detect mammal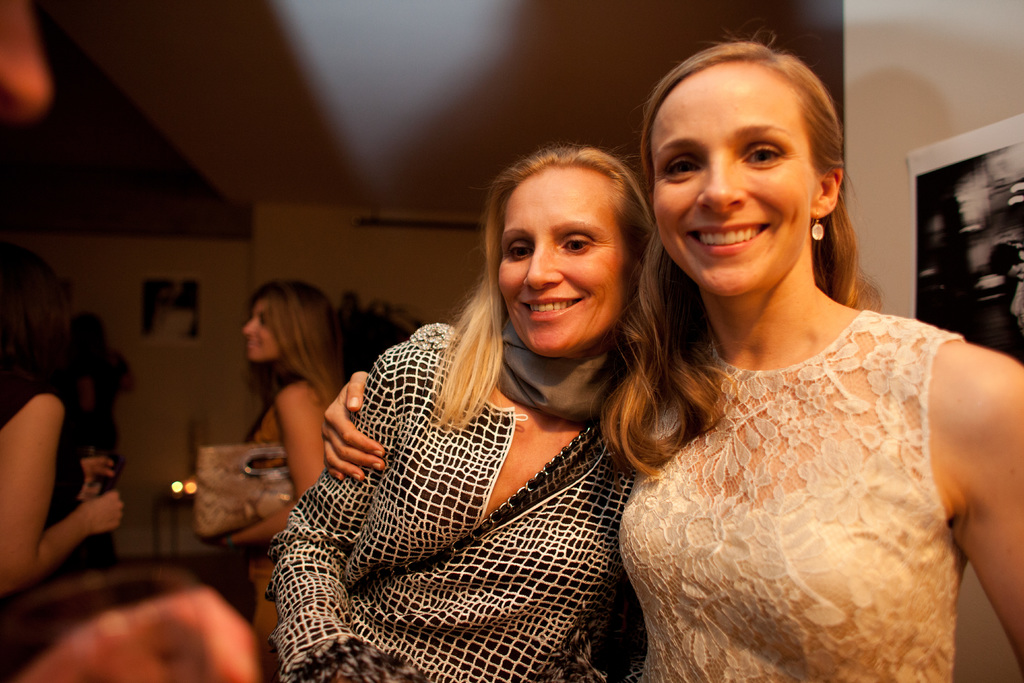
(217,269,361,644)
